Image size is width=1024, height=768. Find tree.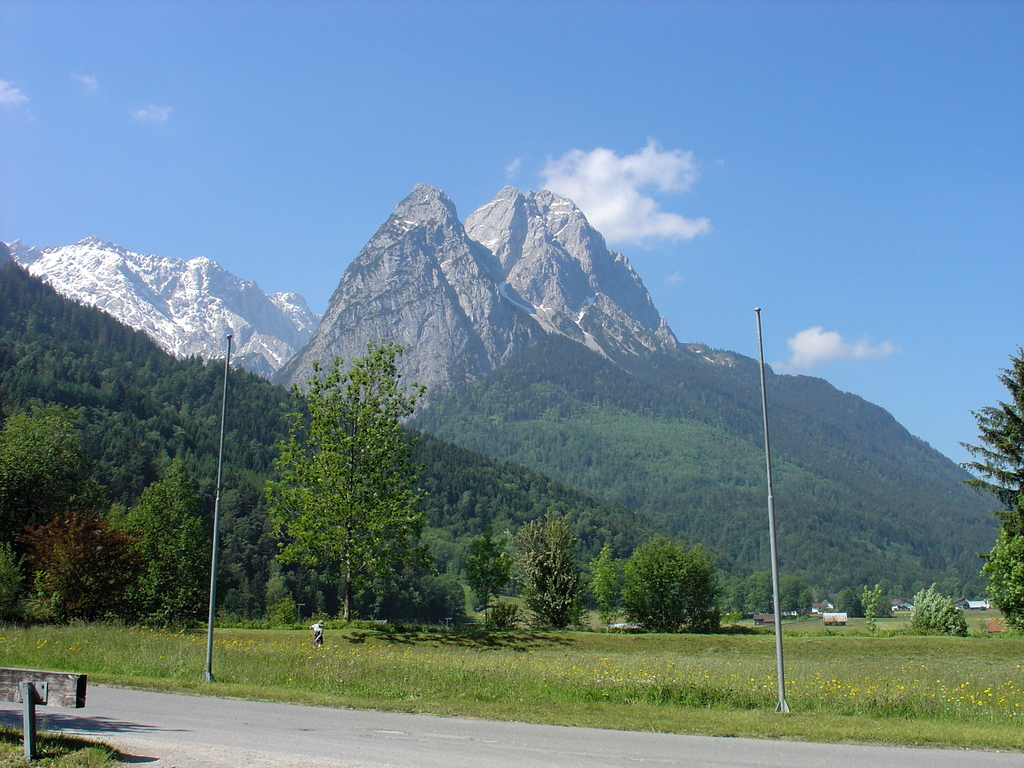
BBox(251, 326, 445, 636).
